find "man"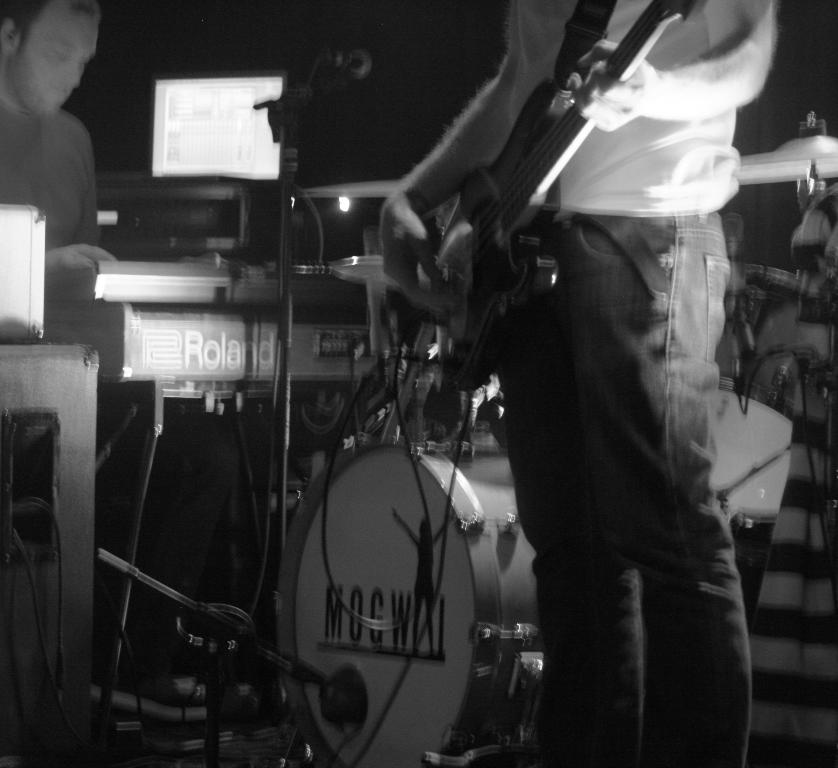
{"left": 289, "top": 0, "right": 762, "bottom": 767}
